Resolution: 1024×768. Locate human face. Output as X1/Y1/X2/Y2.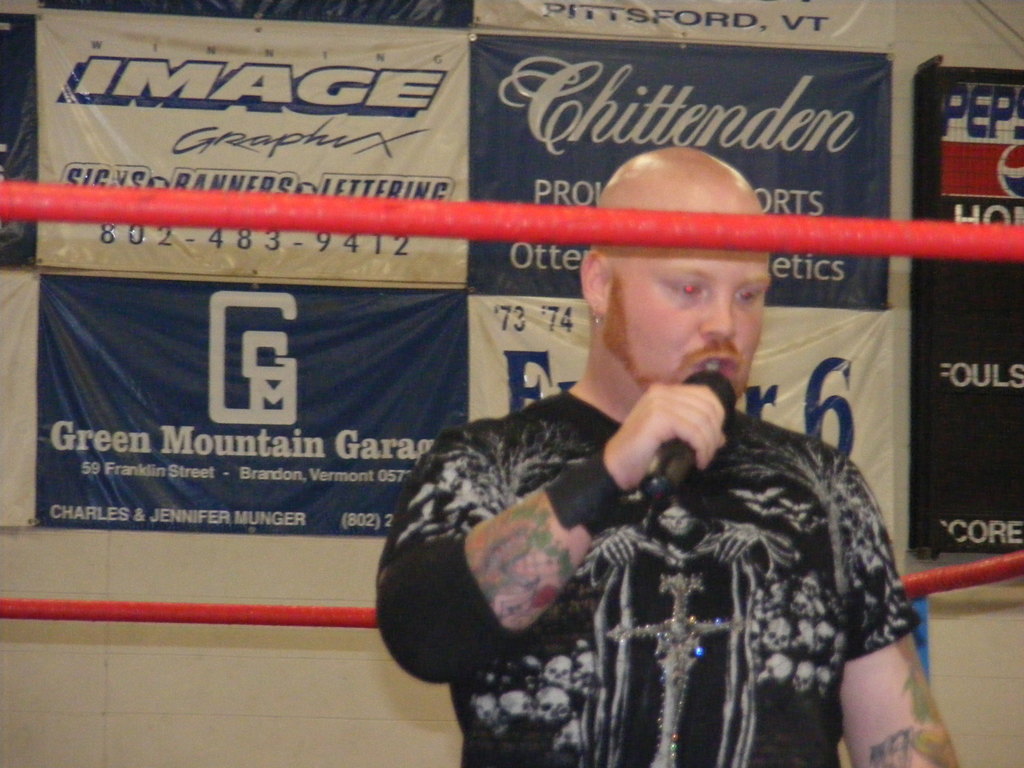
607/193/772/399.
